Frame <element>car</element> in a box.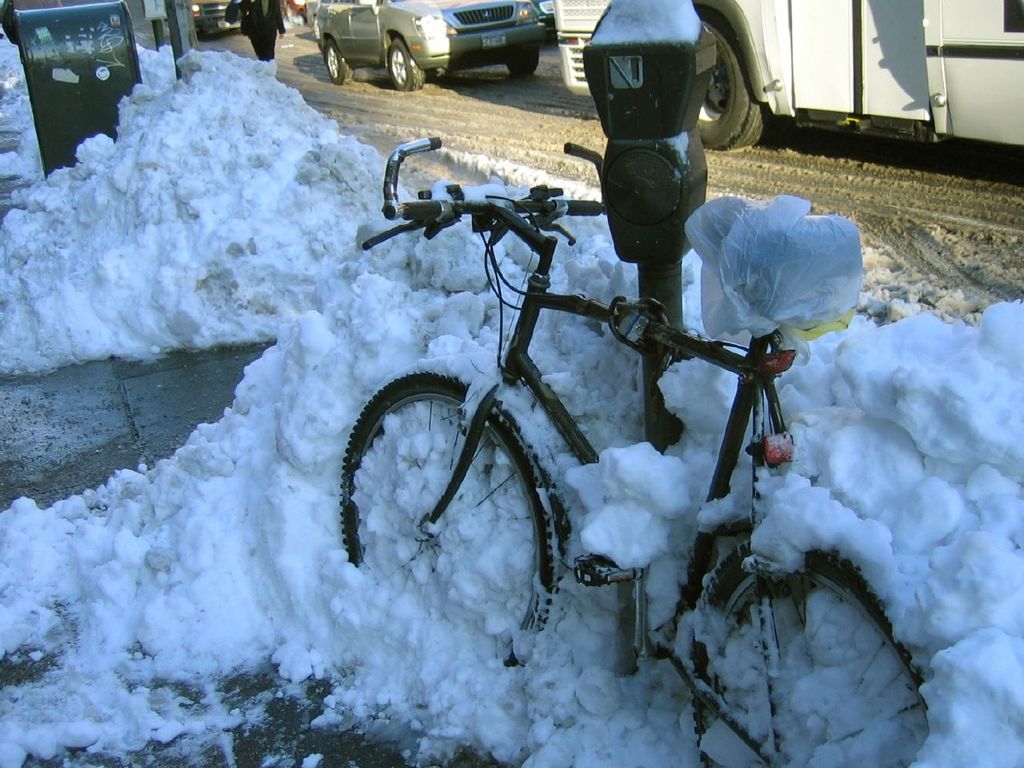
(left=182, top=4, right=240, bottom=38).
